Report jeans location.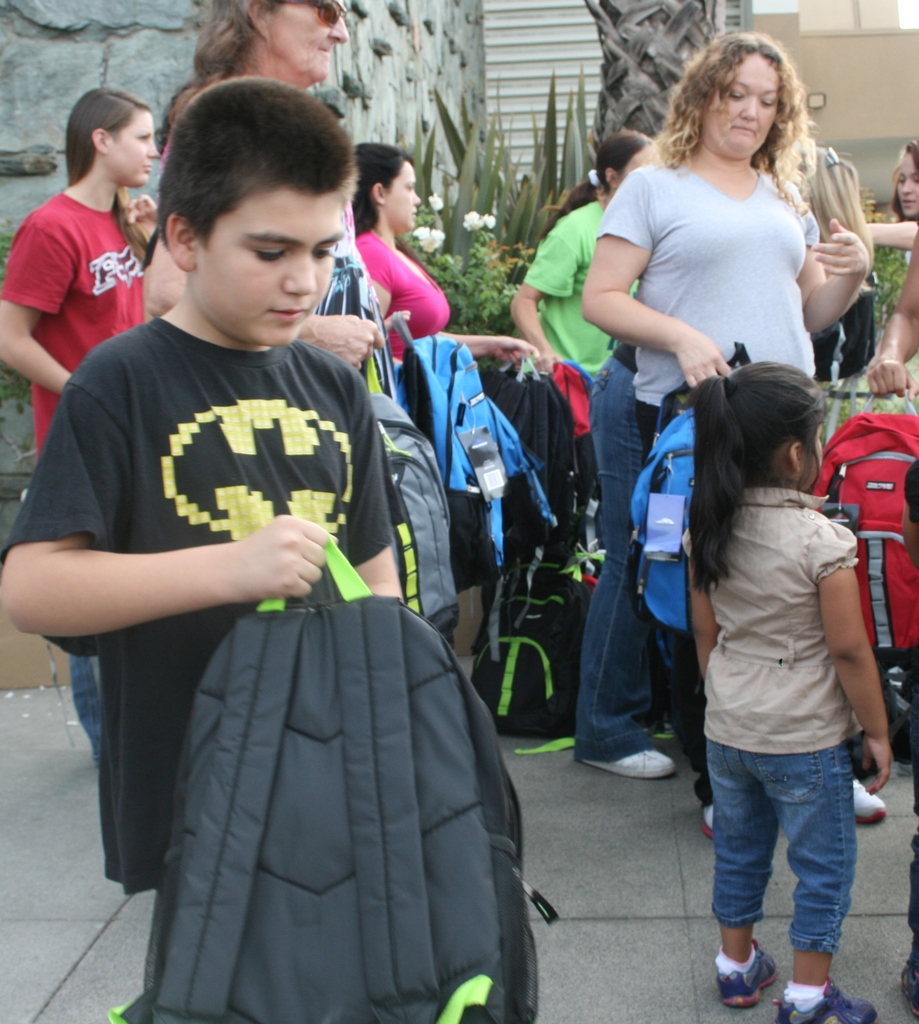
Report: [left=66, top=659, right=98, bottom=764].
